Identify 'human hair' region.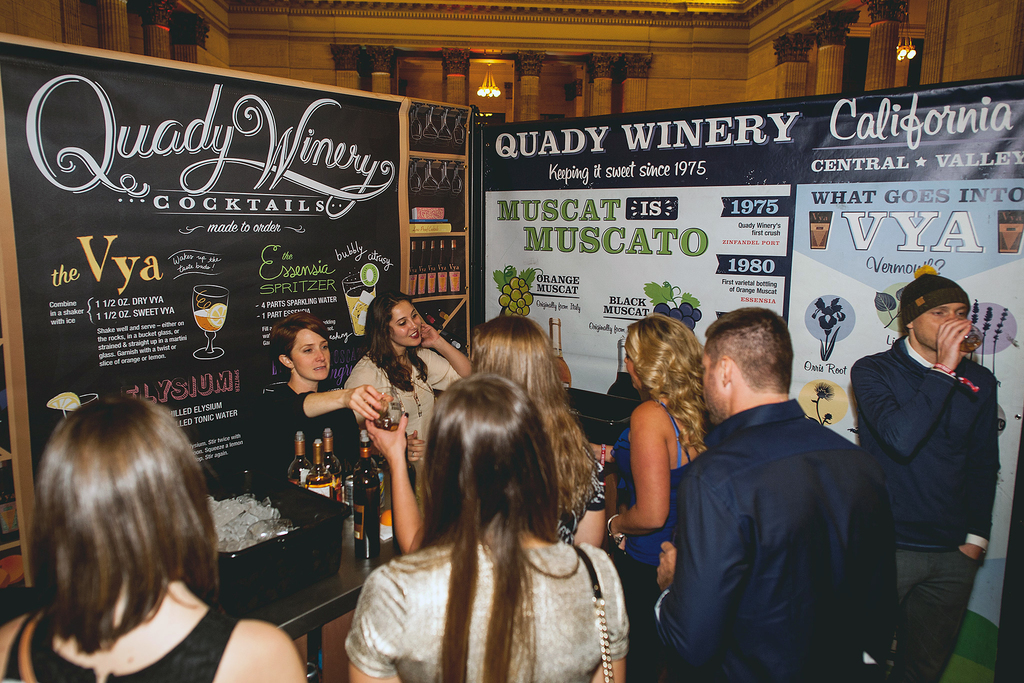
Region: locate(357, 292, 429, 394).
